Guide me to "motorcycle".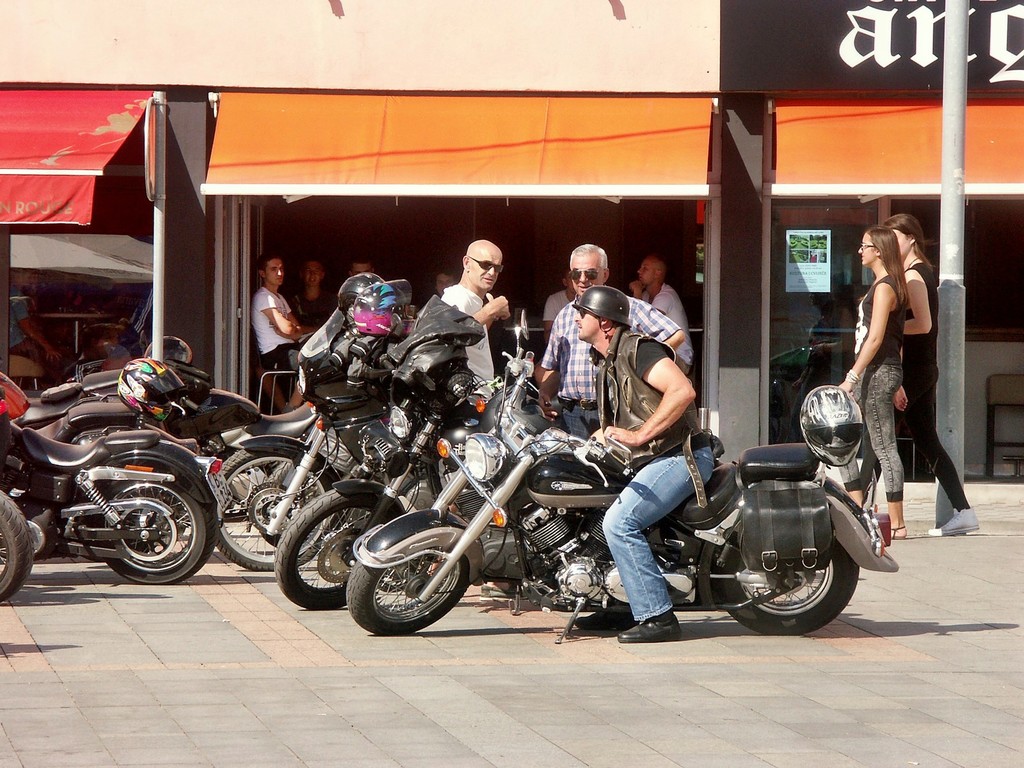
Guidance: x1=211 y1=305 x2=386 y2=576.
